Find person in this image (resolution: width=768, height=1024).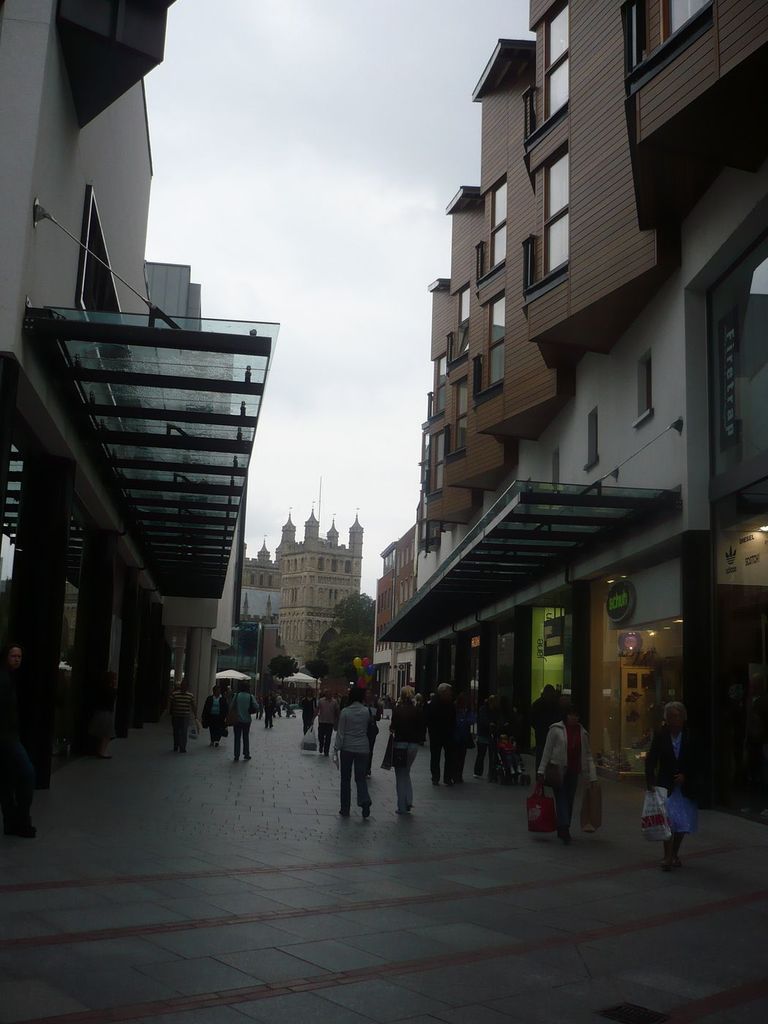
333/687/377/817.
